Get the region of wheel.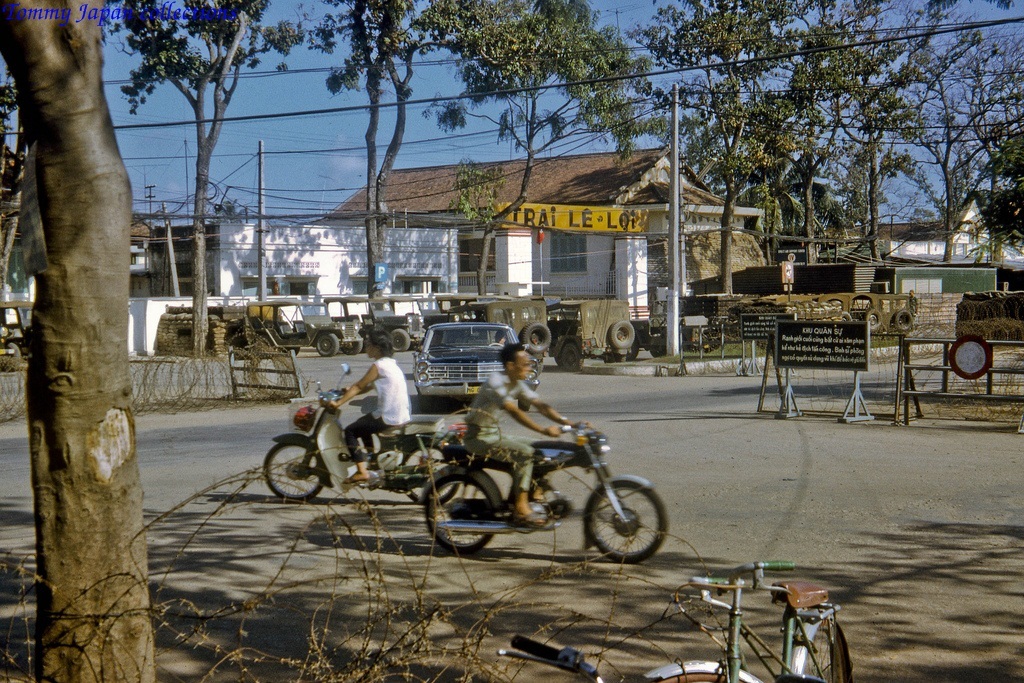
{"left": 650, "top": 347, "right": 666, "bottom": 355}.
